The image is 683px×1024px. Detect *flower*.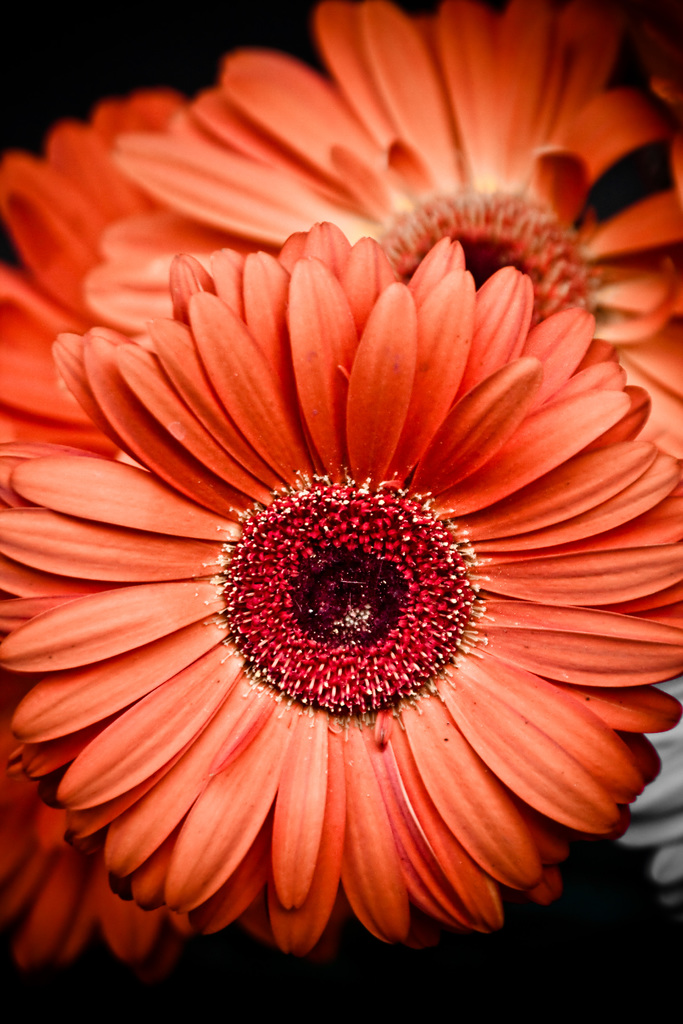
Detection: (0, 183, 682, 947).
